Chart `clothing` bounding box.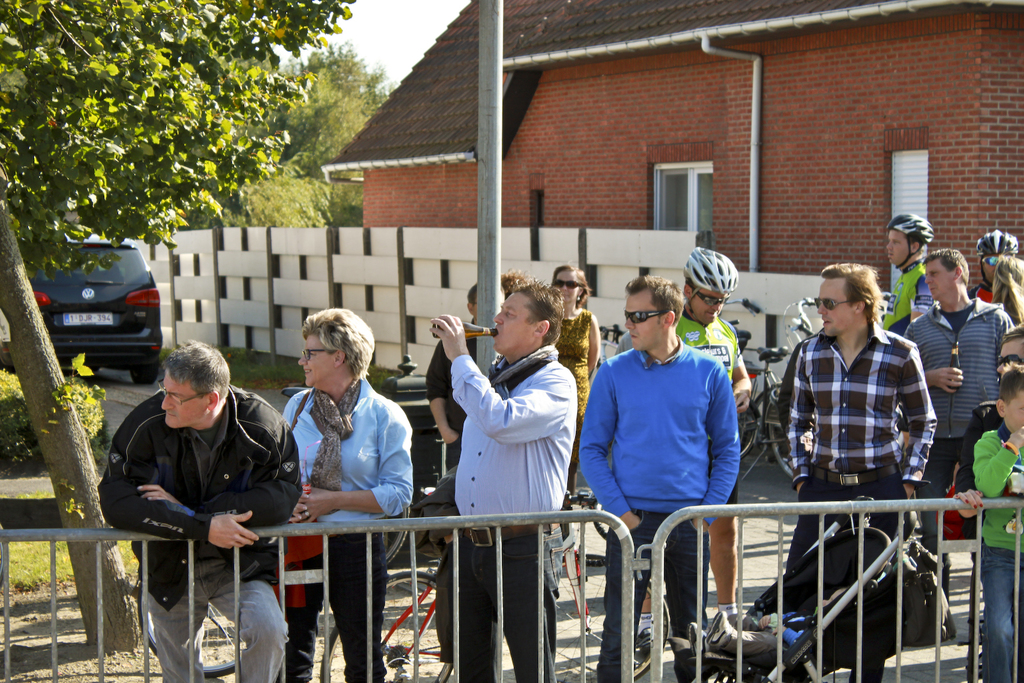
Charted: (x1=425, y1=317, x2=480, y2=525).
